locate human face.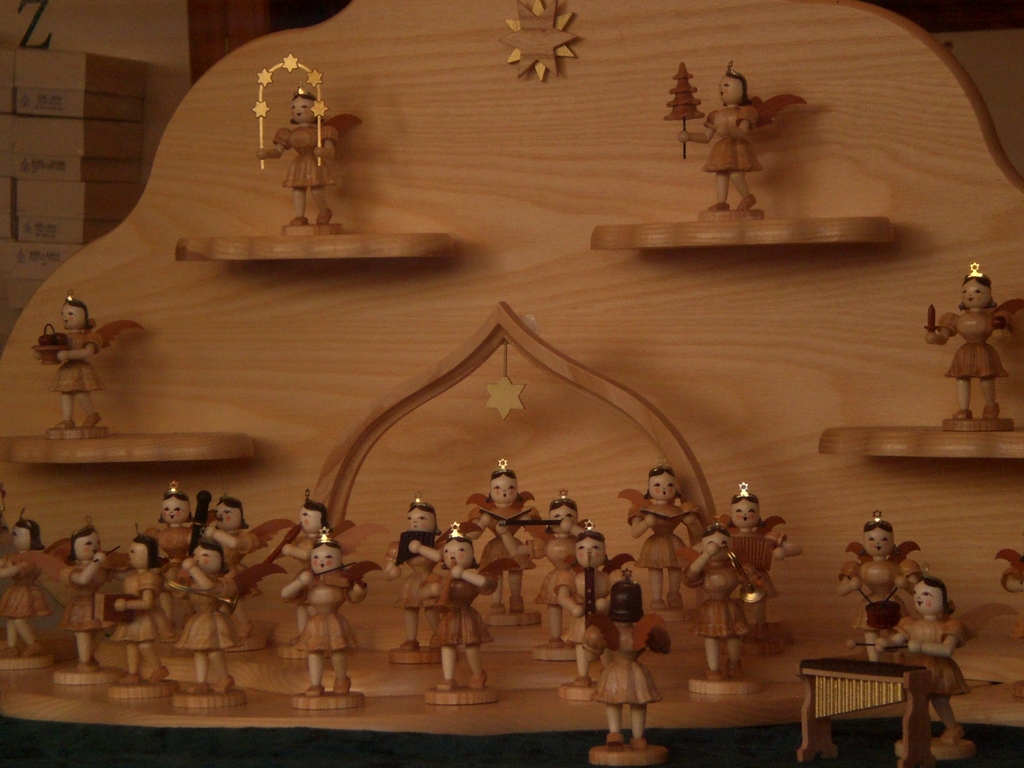
Bounding box: box(76, 534, 100, 560).
